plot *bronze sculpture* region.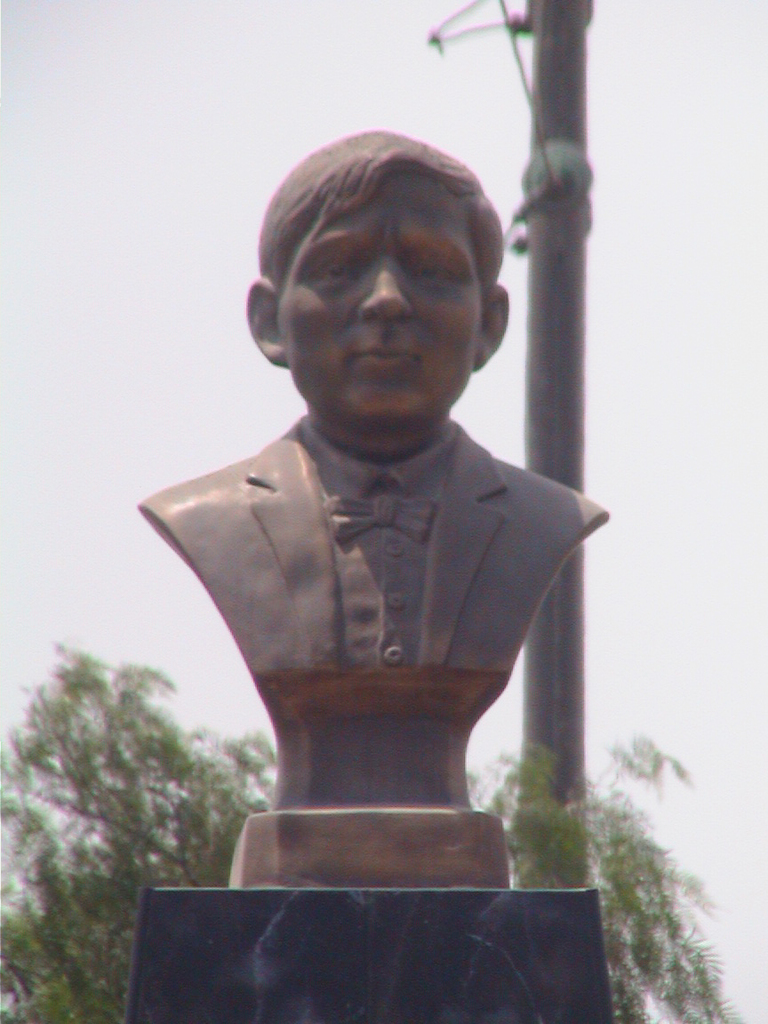
Plotted at pyautogui.locateOnScreen(124, 116, 618, 892).
